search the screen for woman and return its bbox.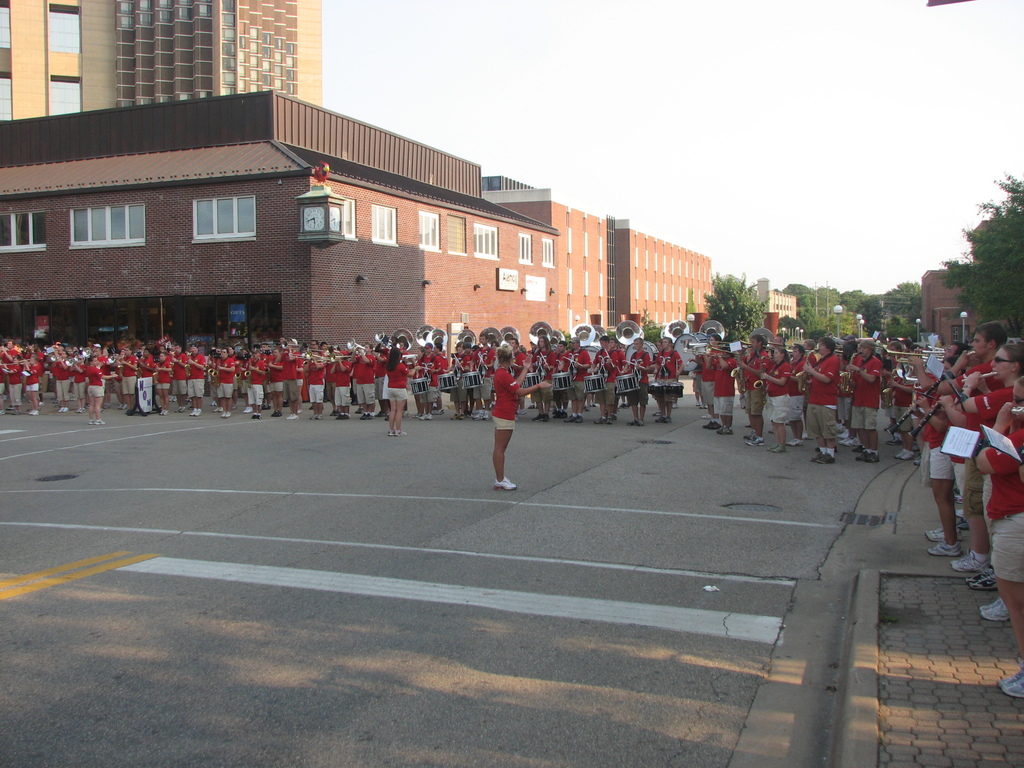
Found: <region>456, 342, 520, 487</region>.
